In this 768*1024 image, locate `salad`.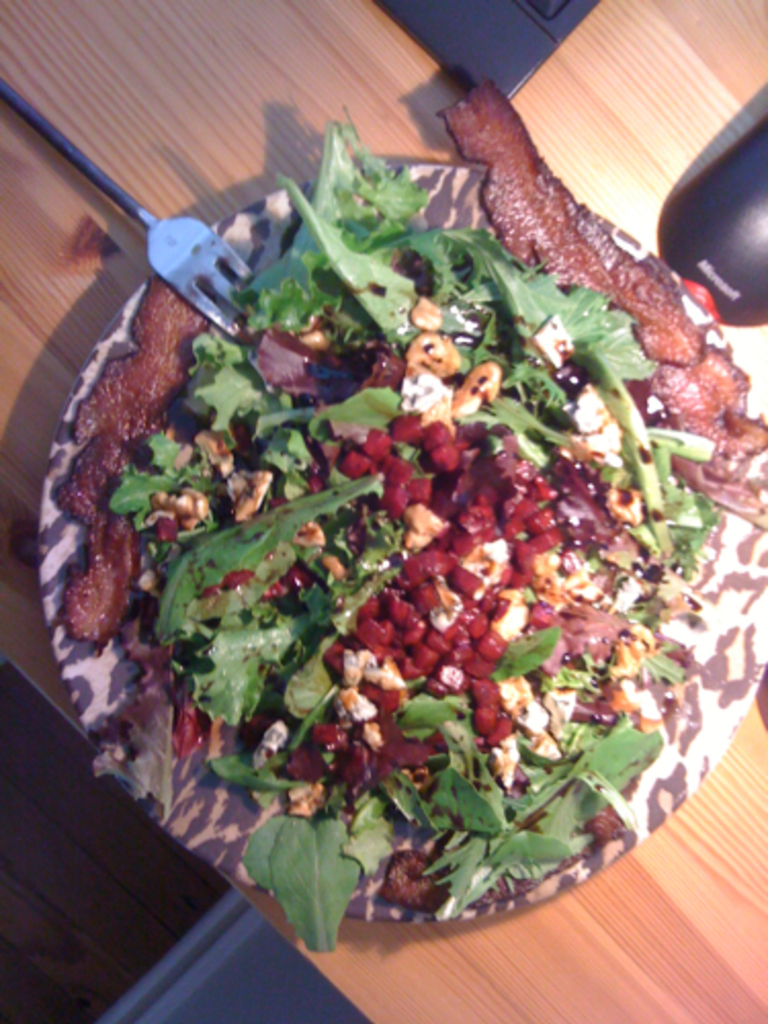
Bounding box: 66, 82, 766, 944.
